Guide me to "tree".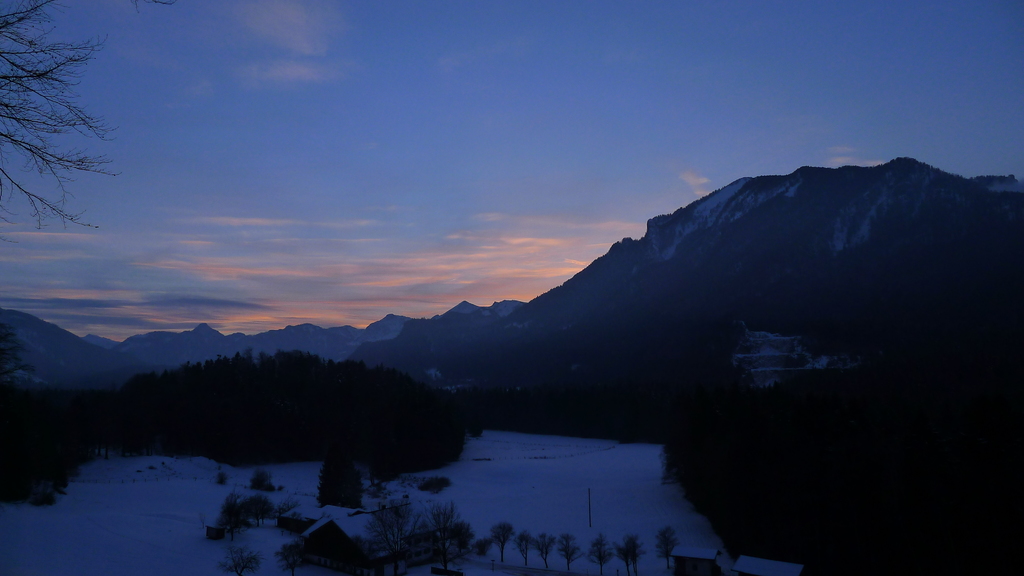
Guidance: x1=493, y1=524, x2=521, y2=570.
